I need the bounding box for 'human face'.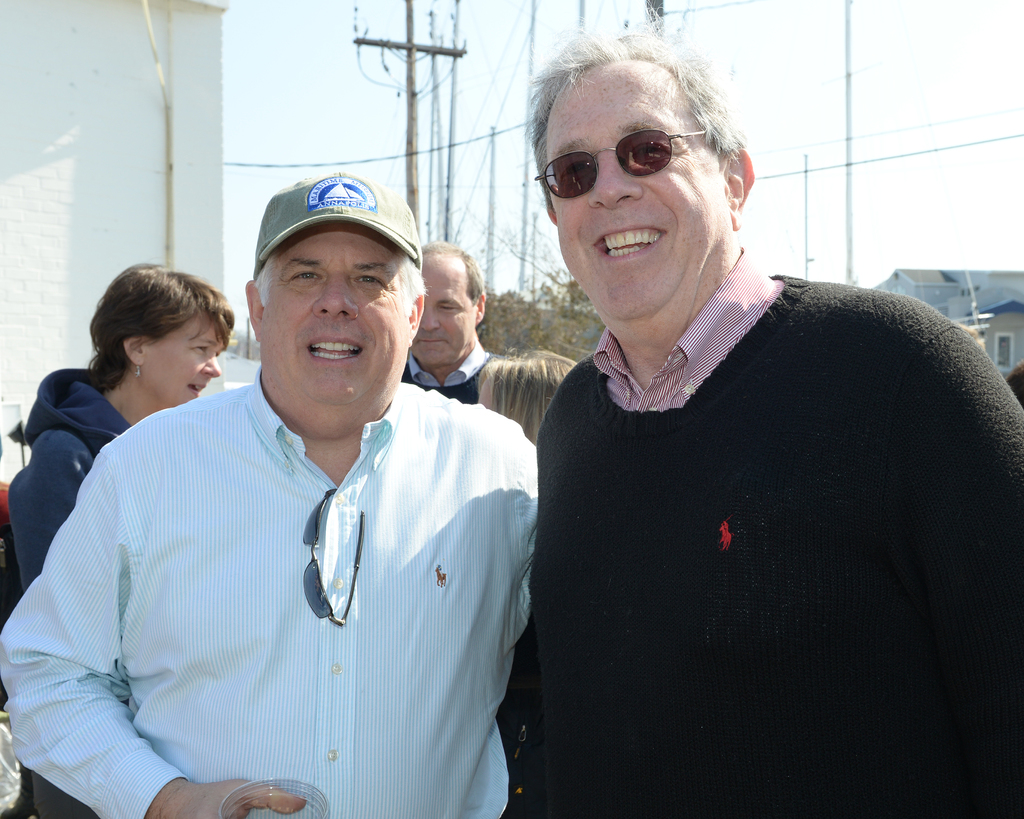
Here it is: l=554, t=81, r=719, b=315.
